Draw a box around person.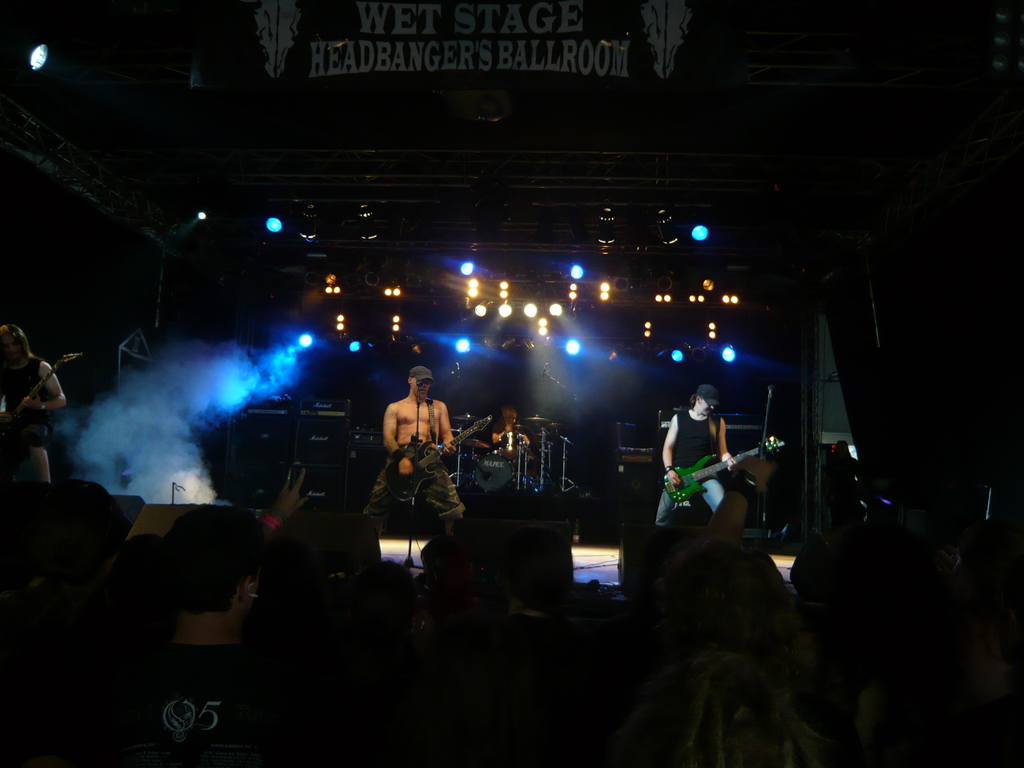
(x1=656, y1=375, x2=735, y2=522).
